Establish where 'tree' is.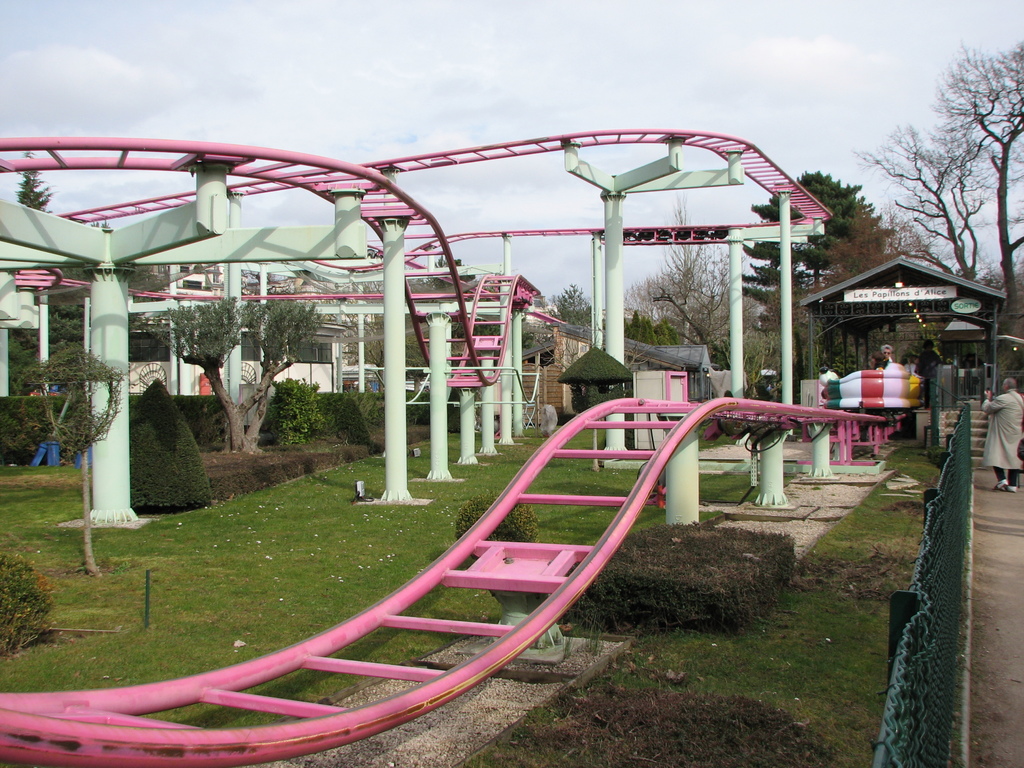
Established at x1=137, y1=295, x2=326, y2=458.
